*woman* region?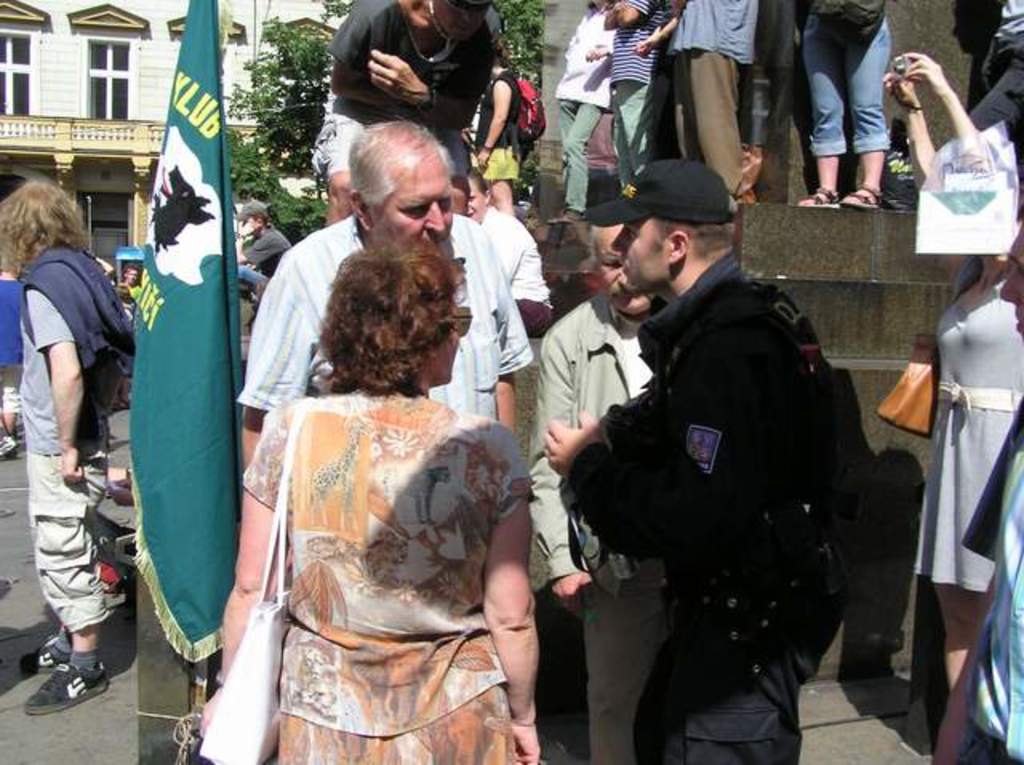
pyautogui.locateOnScreen(880, 50, 1022, 698)
